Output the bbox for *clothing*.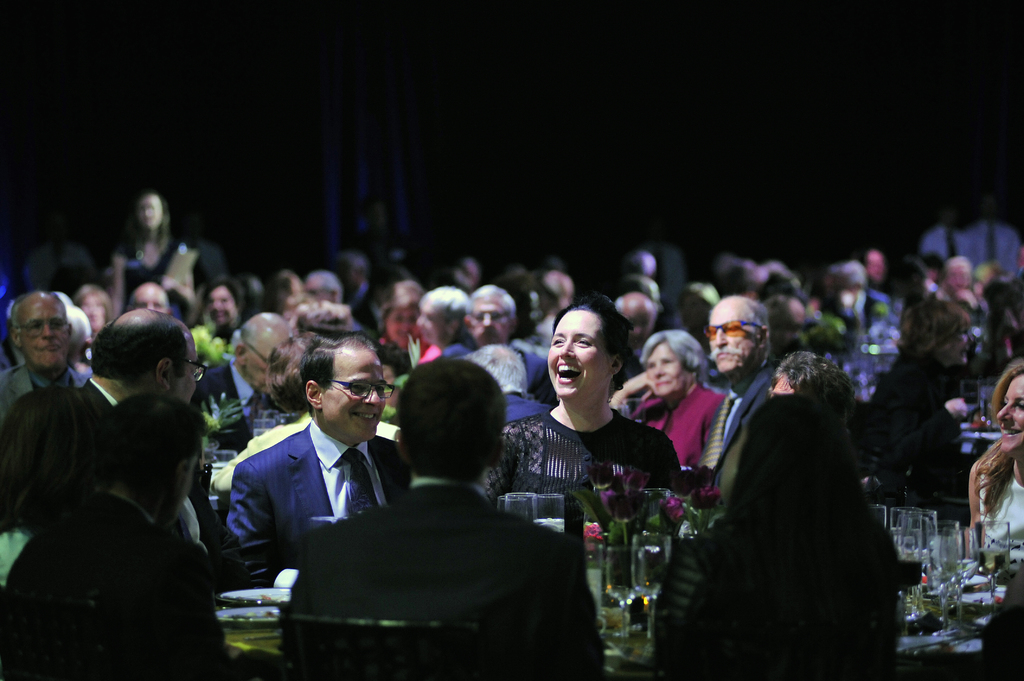
(x1=500, y1=390, x2=554, y2=434).
